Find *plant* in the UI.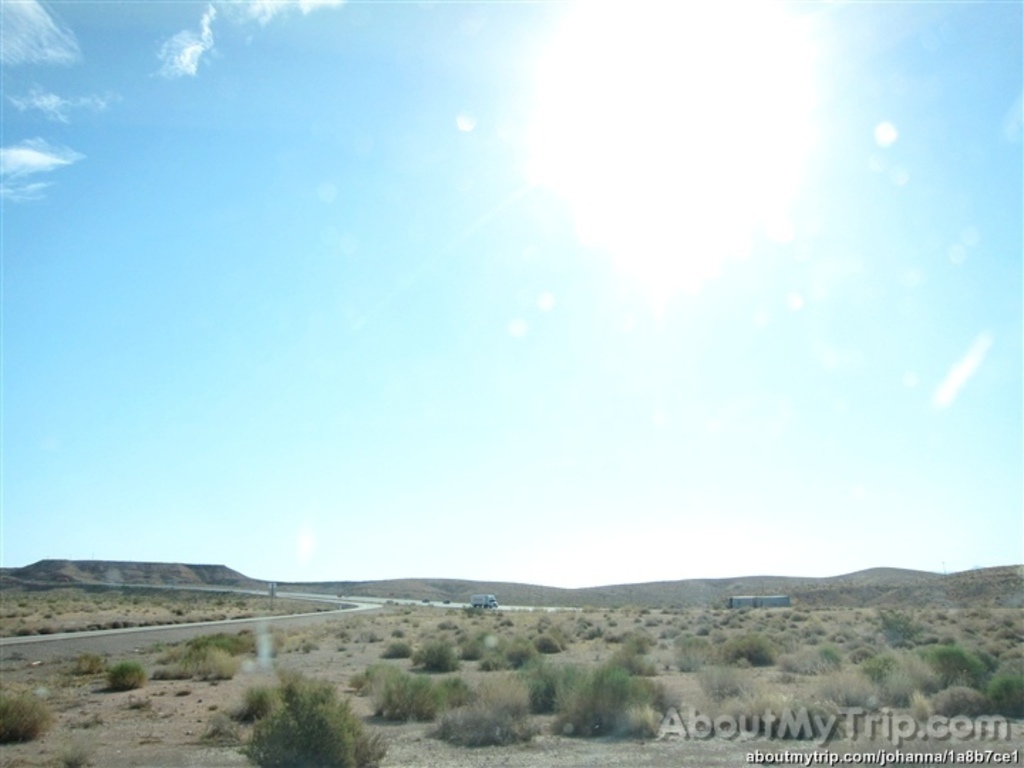
UI element at BBox(148, 631, 262, 687).
